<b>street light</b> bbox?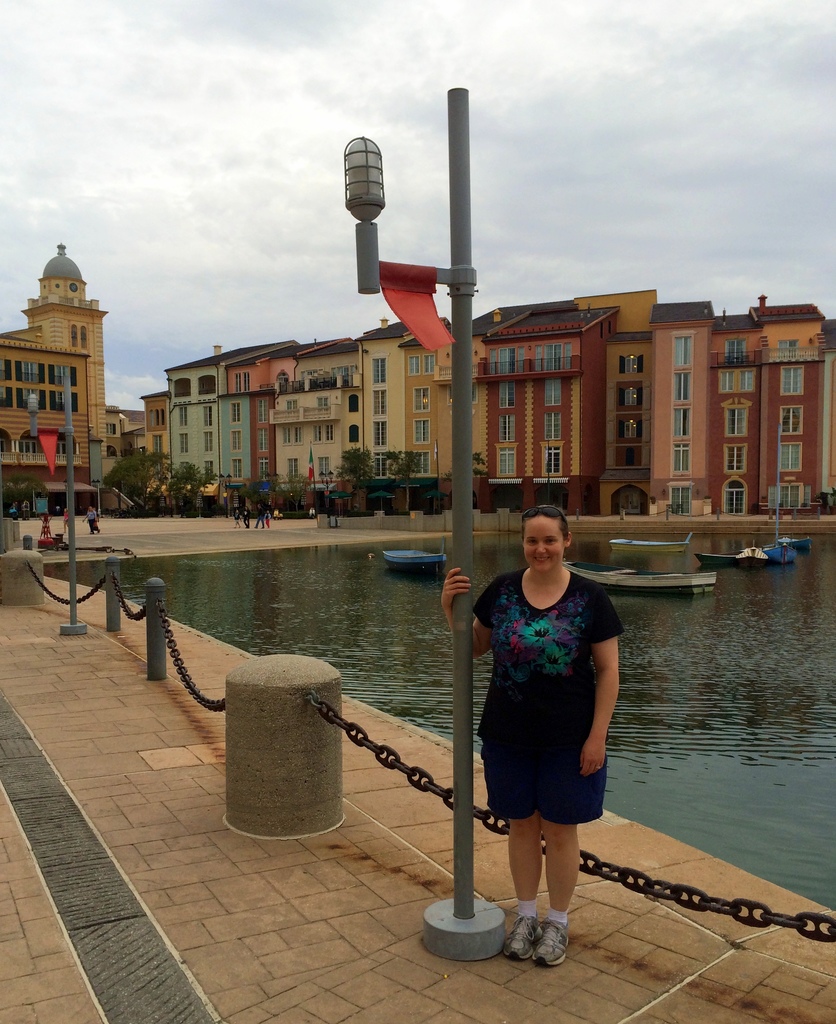
x1=94, y1=479, x2=99, y2=517
